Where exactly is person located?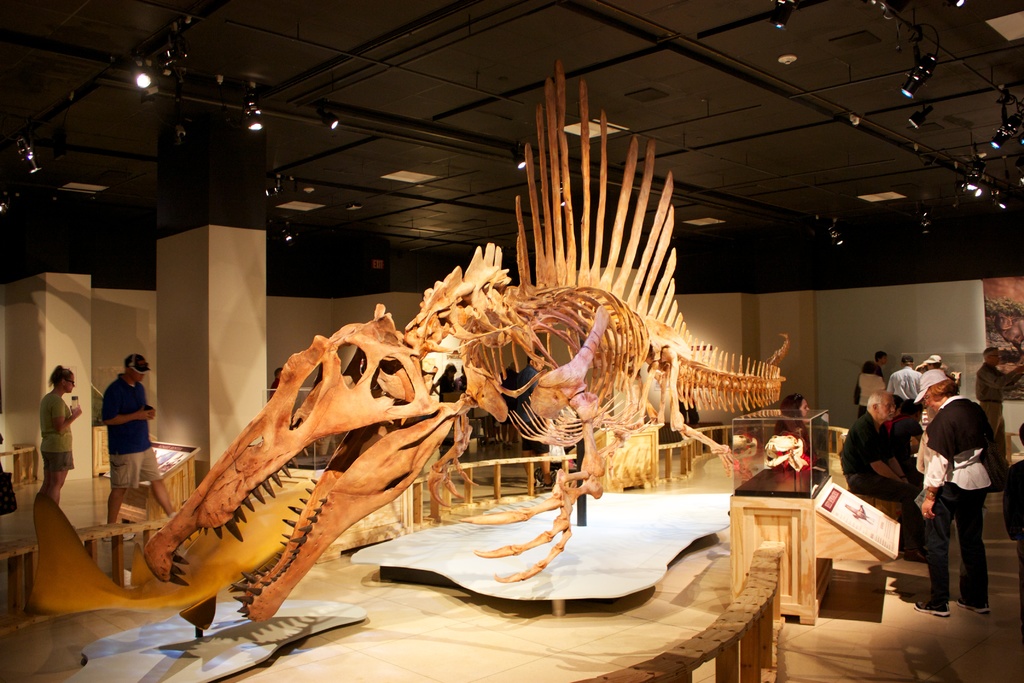
Its bounding box is locate(785, 389, 849, 469).
